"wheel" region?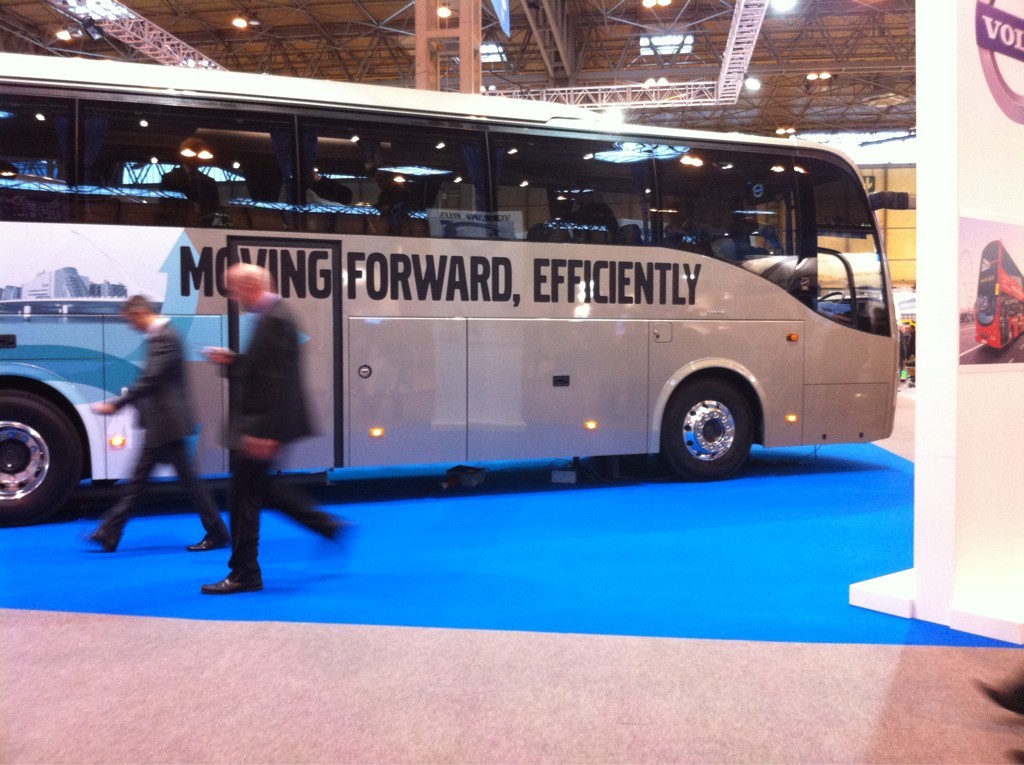
bbox=[660, 369, 762, 485]
